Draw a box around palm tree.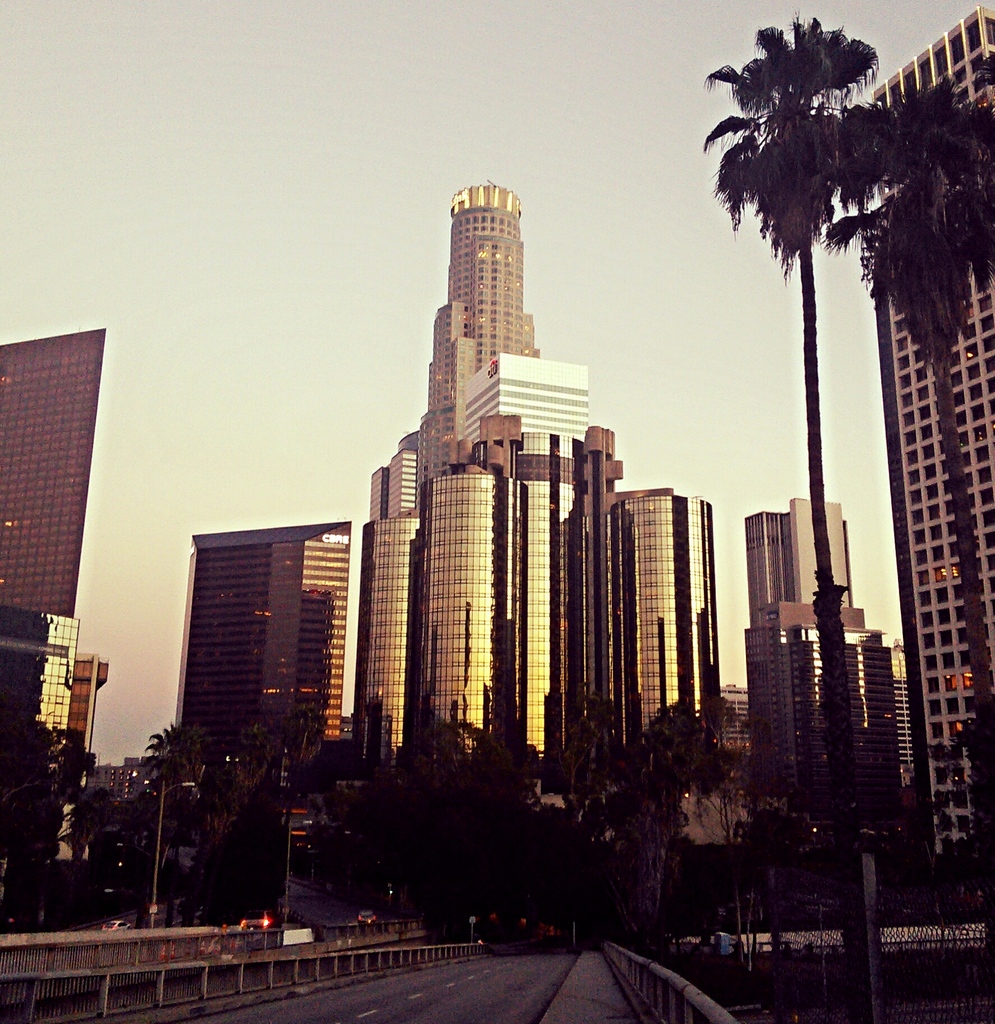
left=706, top=36, right=940, bottom=722.
